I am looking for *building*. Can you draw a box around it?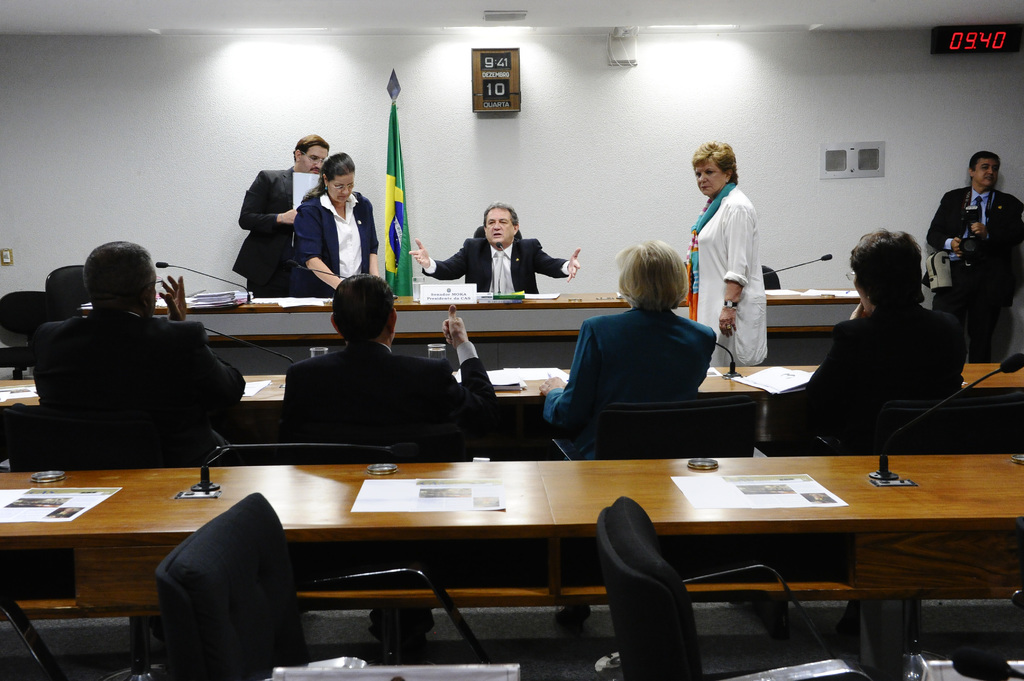
Sure, the bounding box is left=0, top=0, right=1023, bottom=680.
